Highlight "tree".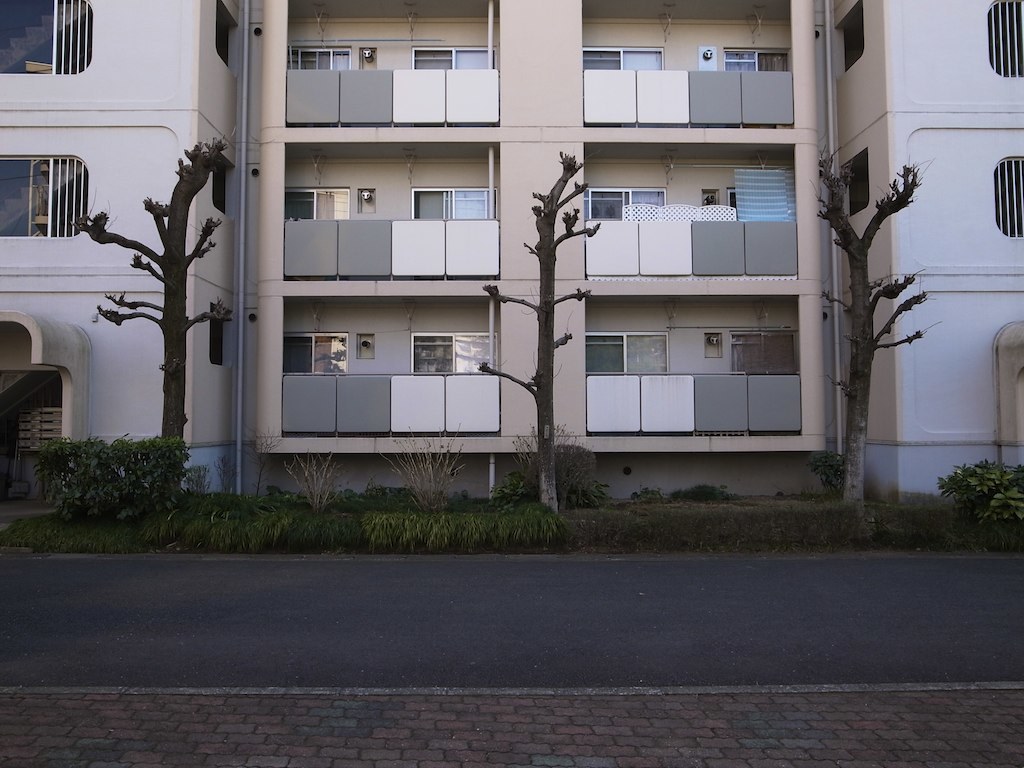
Highlighted region: 469, 148, 604, 517.
